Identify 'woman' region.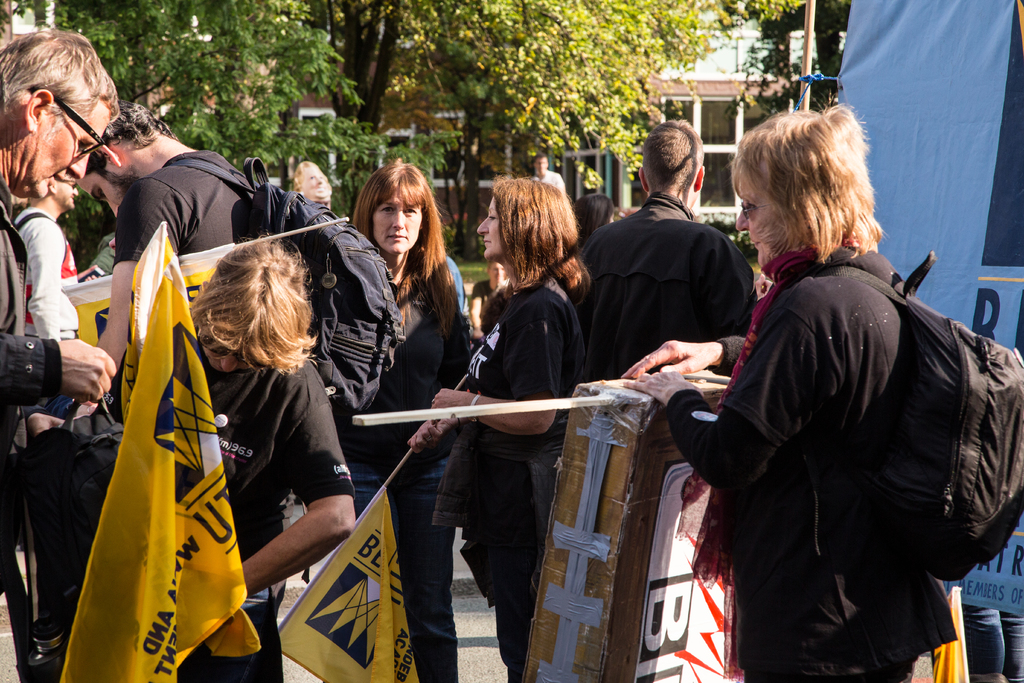
Region: detection(616, 101, 921, 682).
